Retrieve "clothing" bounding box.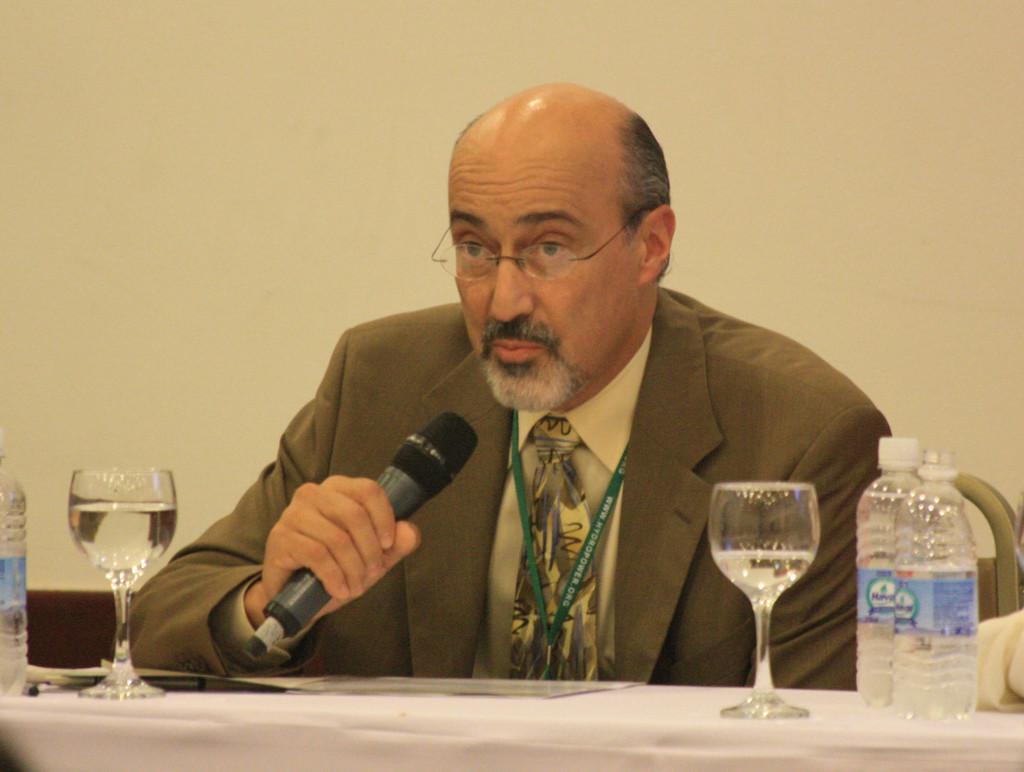
Bounding box: (x1=271, y1=294, x2=886, y2=694).
